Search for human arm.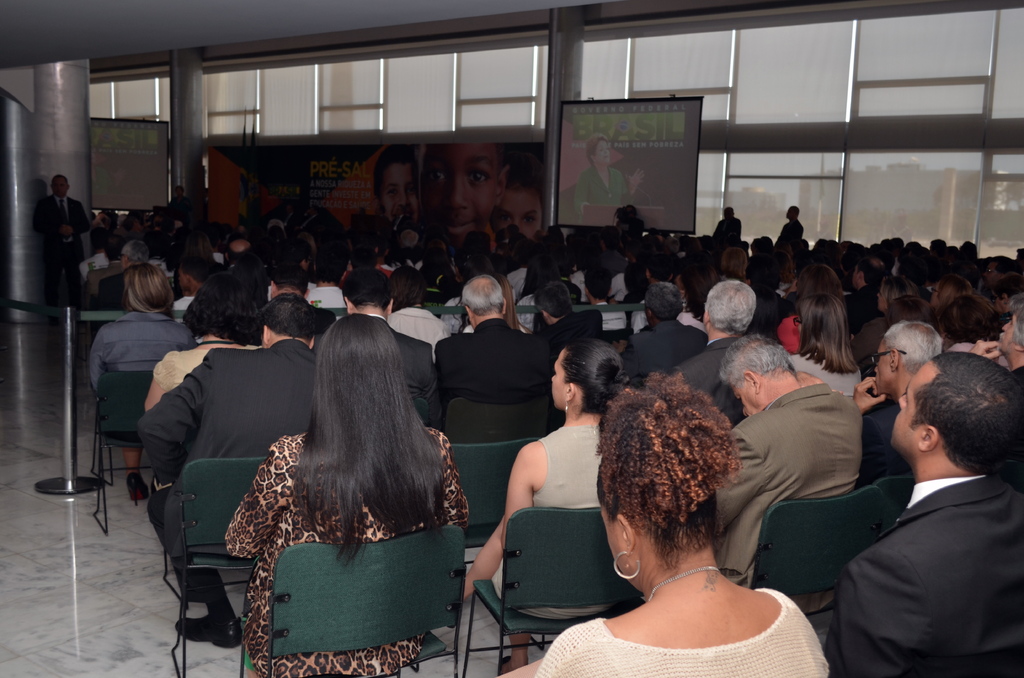
Found at box=[967, 339, 1002, 359].
